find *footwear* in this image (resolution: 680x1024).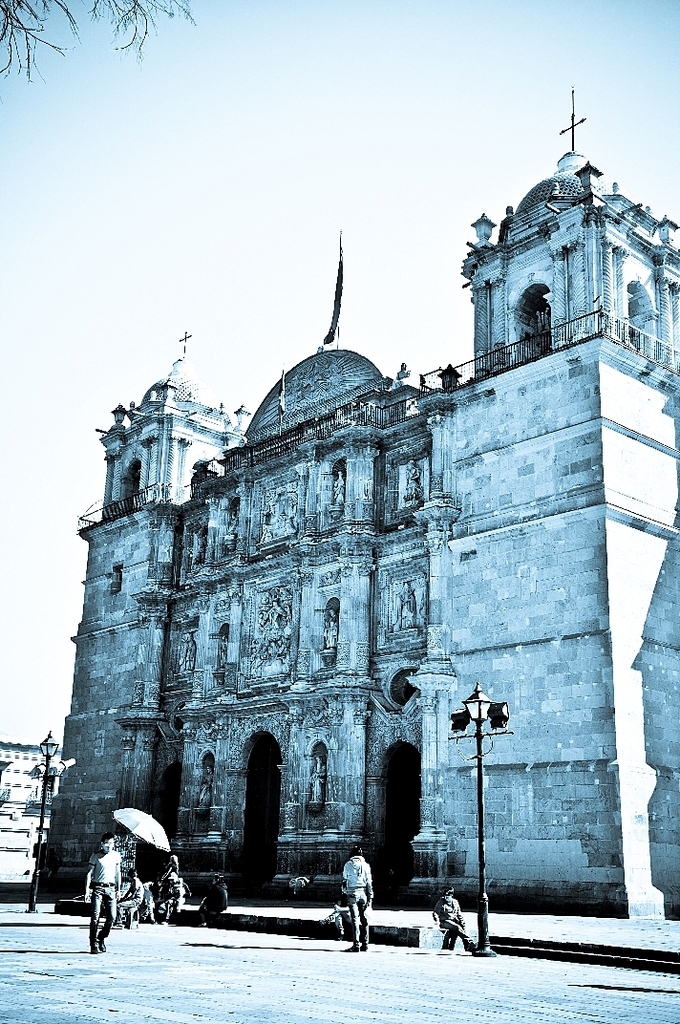
334:931:347:941.
